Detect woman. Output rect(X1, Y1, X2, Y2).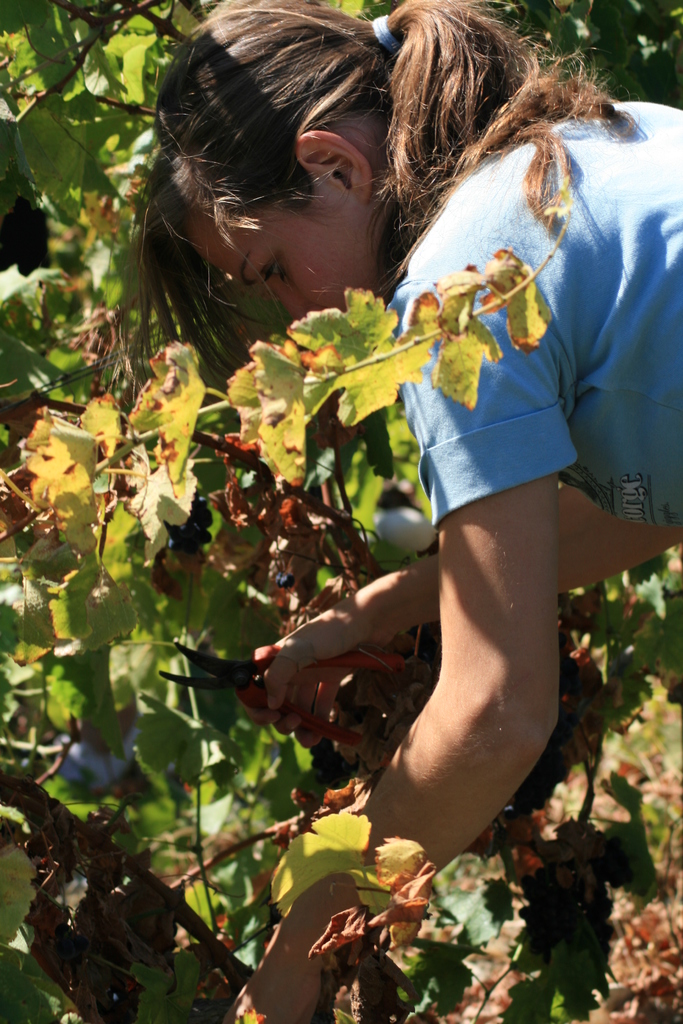
rect(130, 0, 682, 1023).
